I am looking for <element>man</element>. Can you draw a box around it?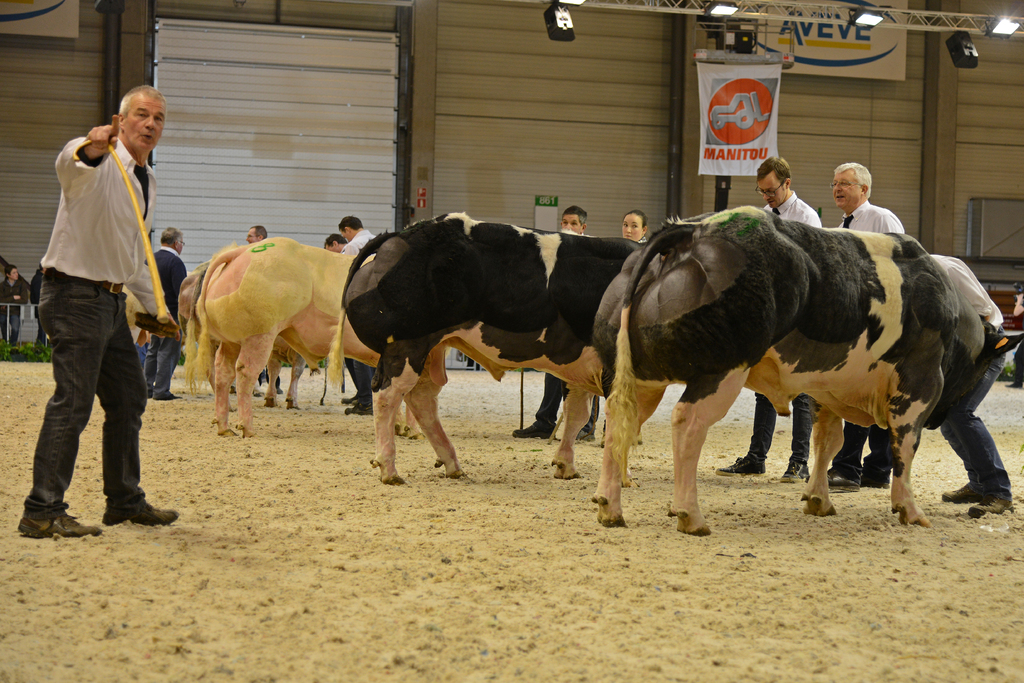
Sure, the bounding box is <bbox>513, 205, 593, 440</bbox>.
